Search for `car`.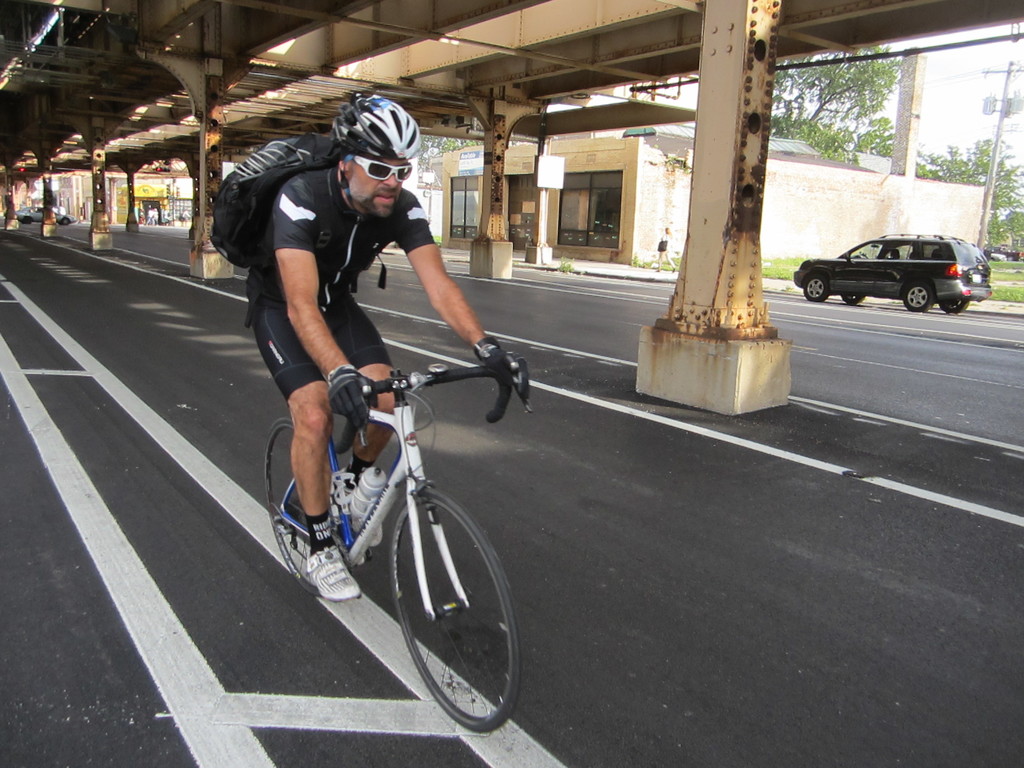
Found at select_region(17, 205, 76, 225).
